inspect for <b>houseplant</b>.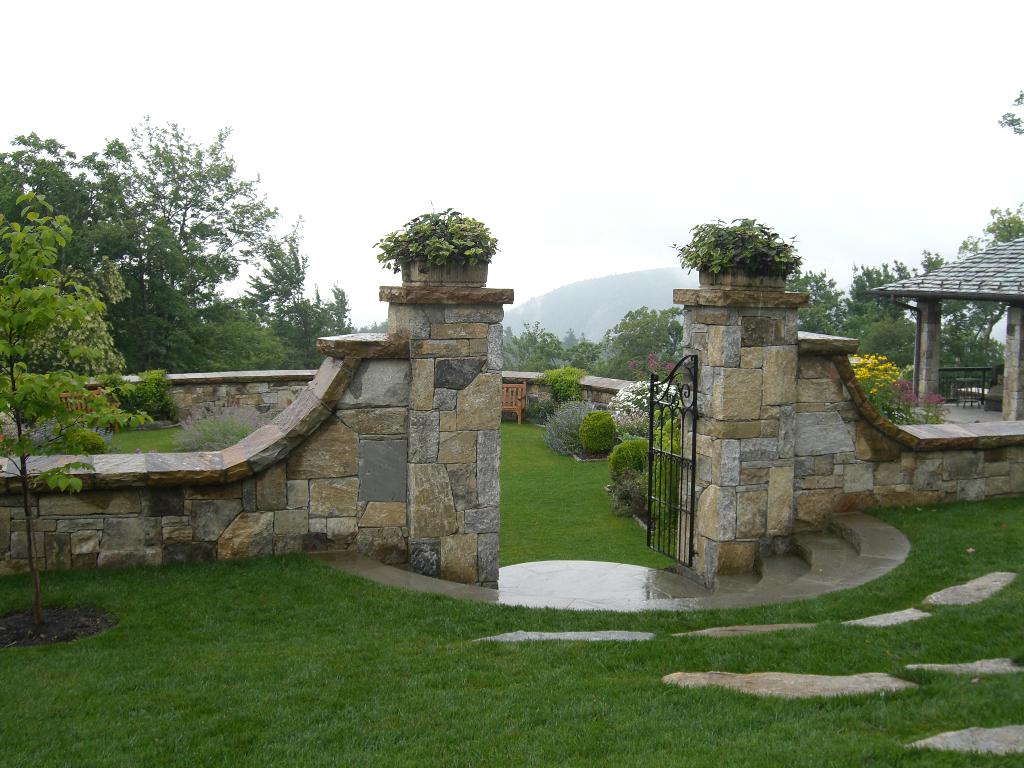
Inspection: 576,410,621,456.
